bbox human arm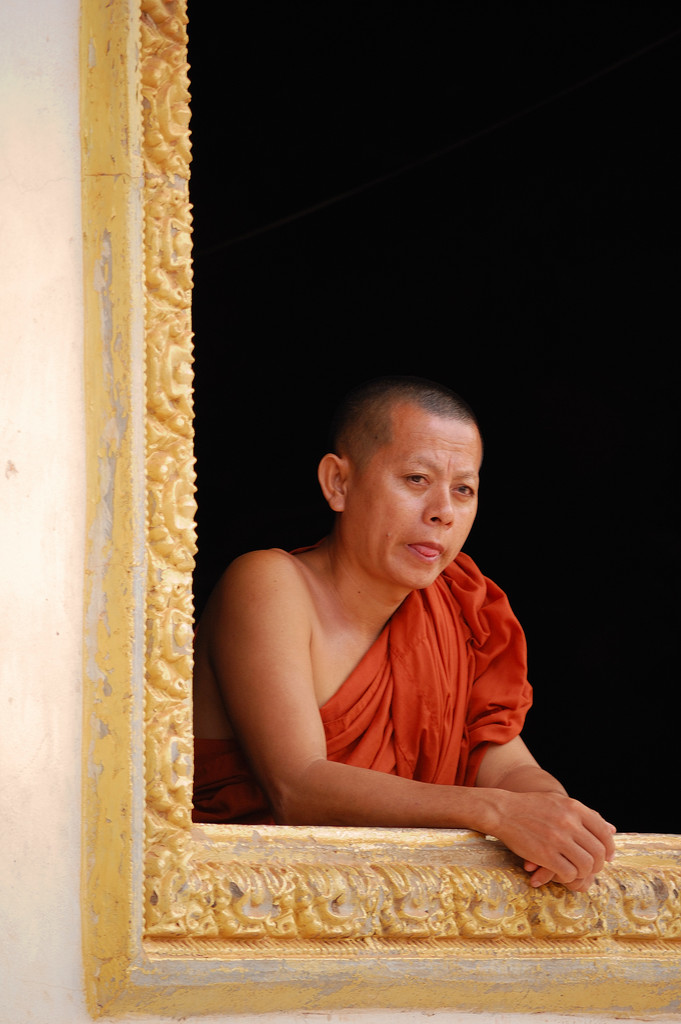
left=468, top=591, right=590, bottom=900
